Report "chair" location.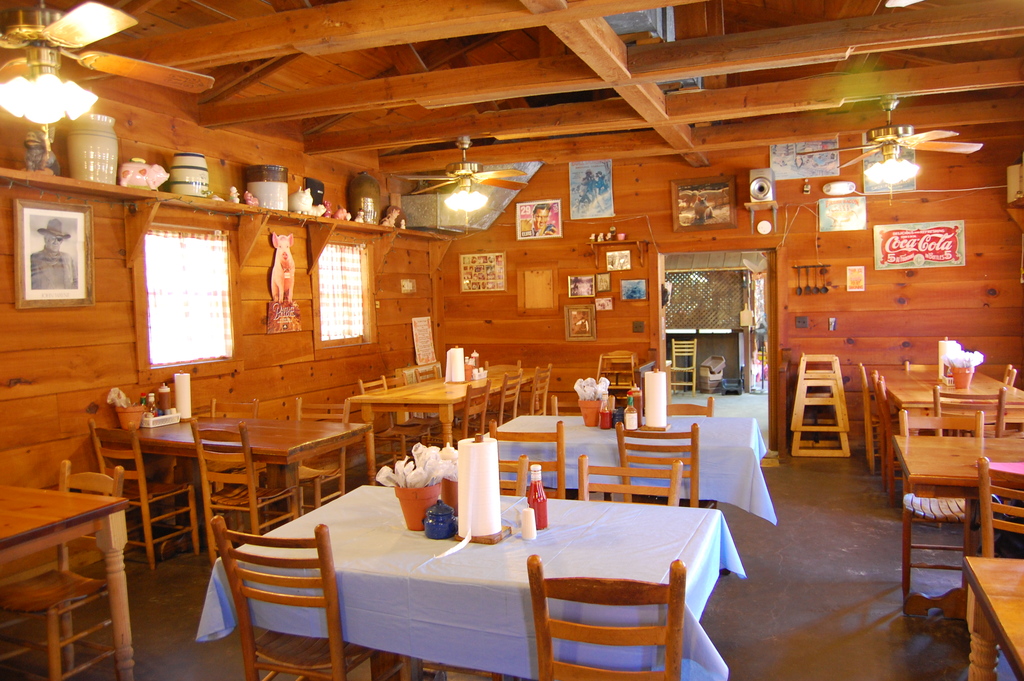
Report: select_region(876, 378, 905, 503).
